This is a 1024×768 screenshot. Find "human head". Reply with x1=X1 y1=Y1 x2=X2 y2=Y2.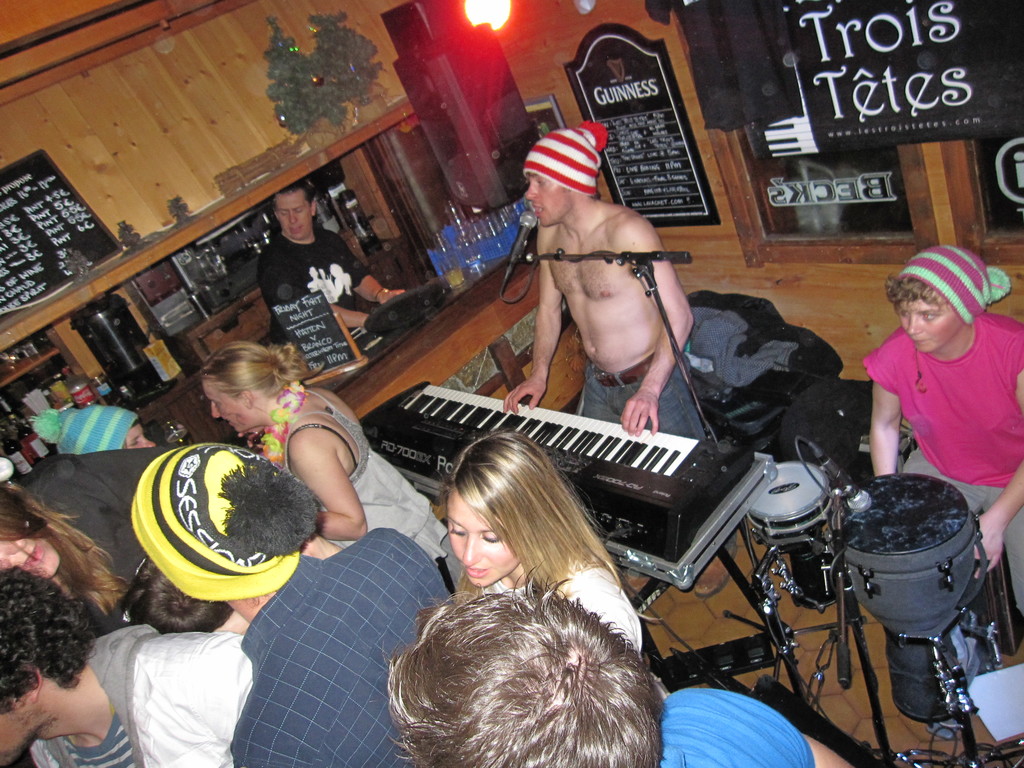
x1=188 y1=340 x2=290 y2=431.
